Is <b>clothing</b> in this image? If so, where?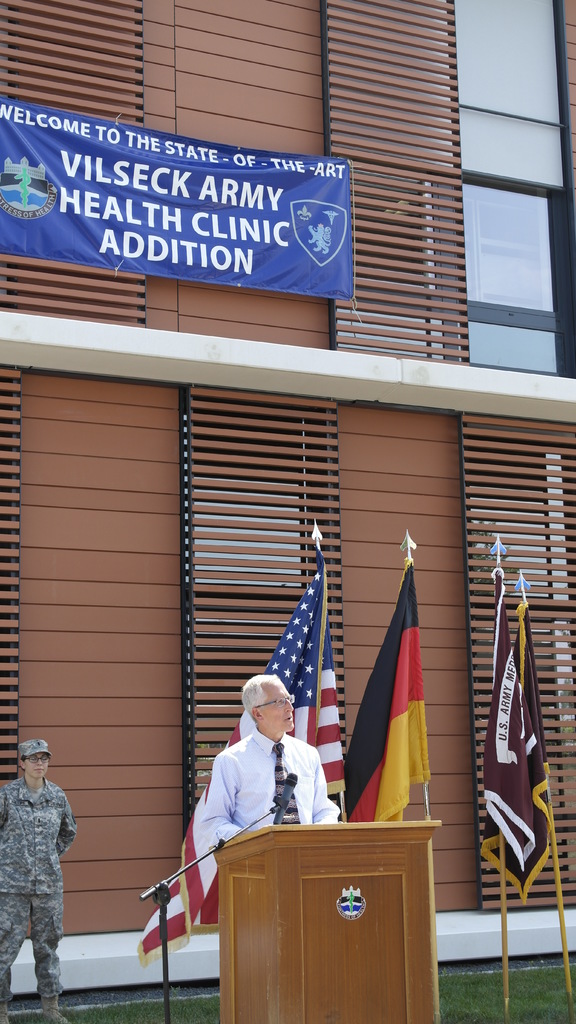
Yes, at {"left": 198, "top": 736, "right": 348, "bottom": 846}.
